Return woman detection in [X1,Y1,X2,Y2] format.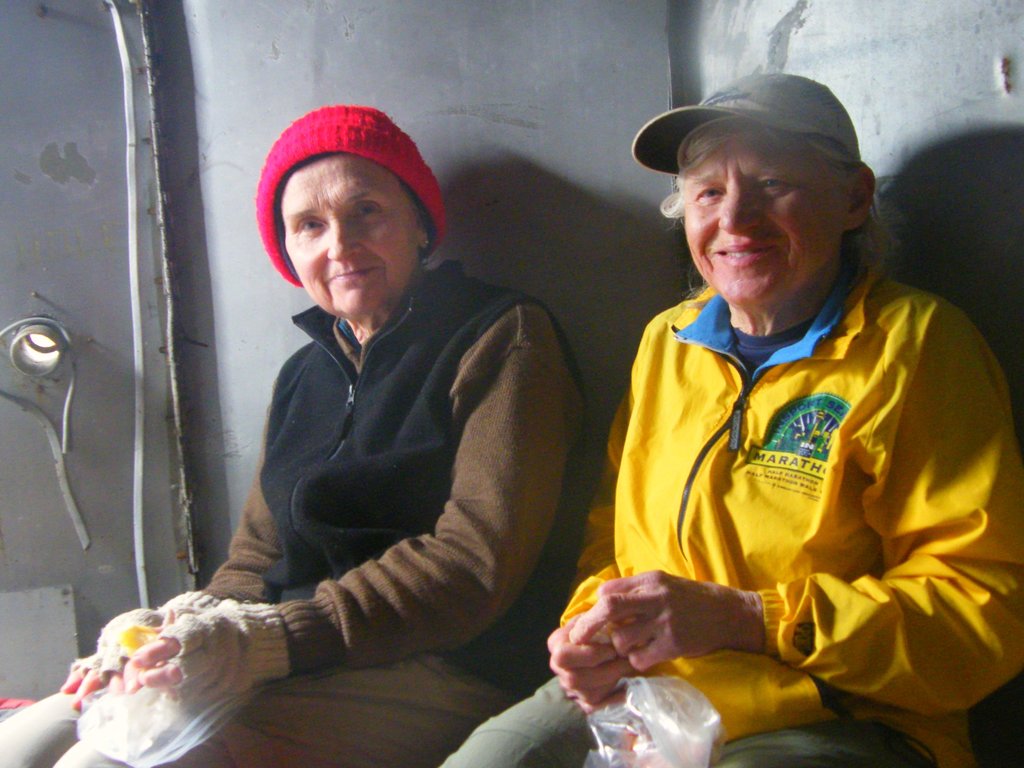
[0,98,594,767].
